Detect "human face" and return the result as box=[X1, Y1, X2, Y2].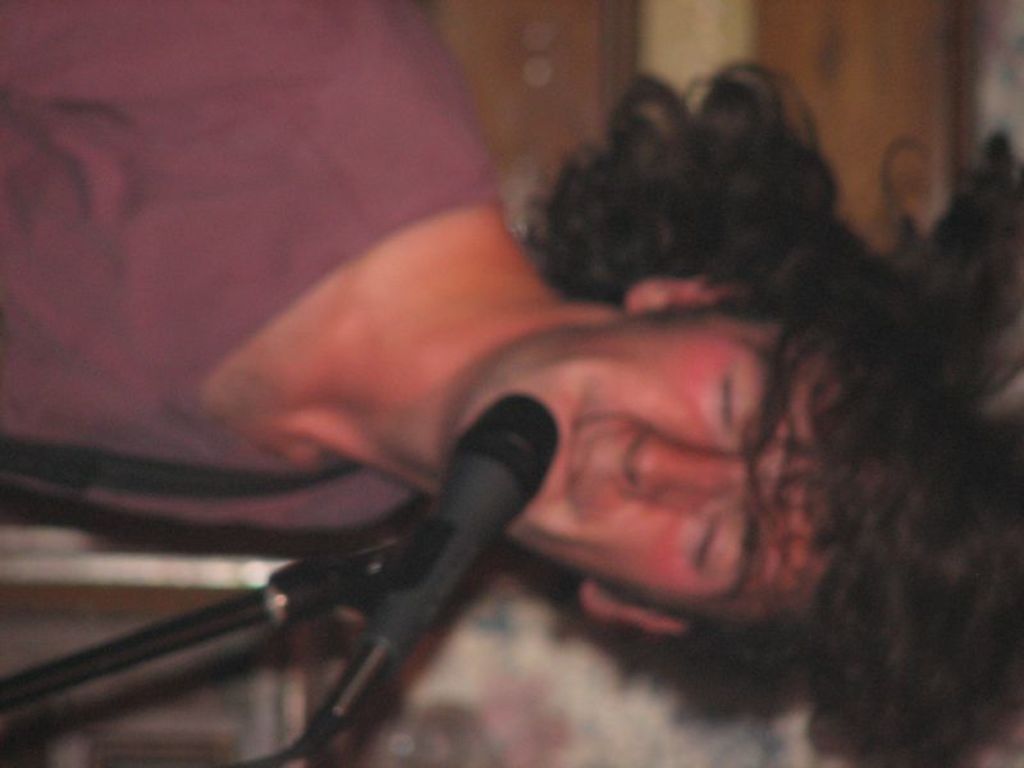
box=[451, 307, 890, 596].
